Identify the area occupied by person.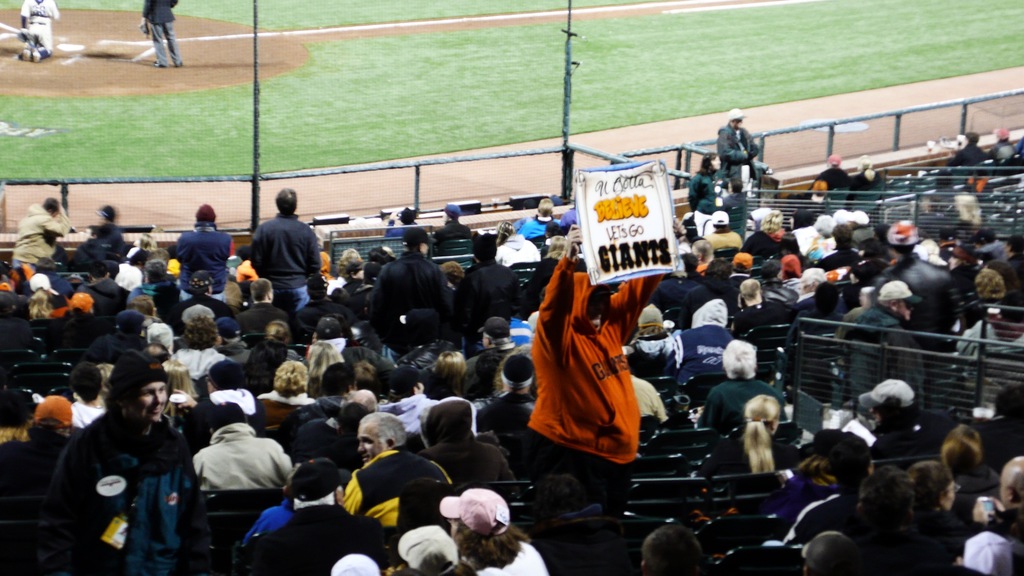
Area: Rect(856, 371, 948, 470).
